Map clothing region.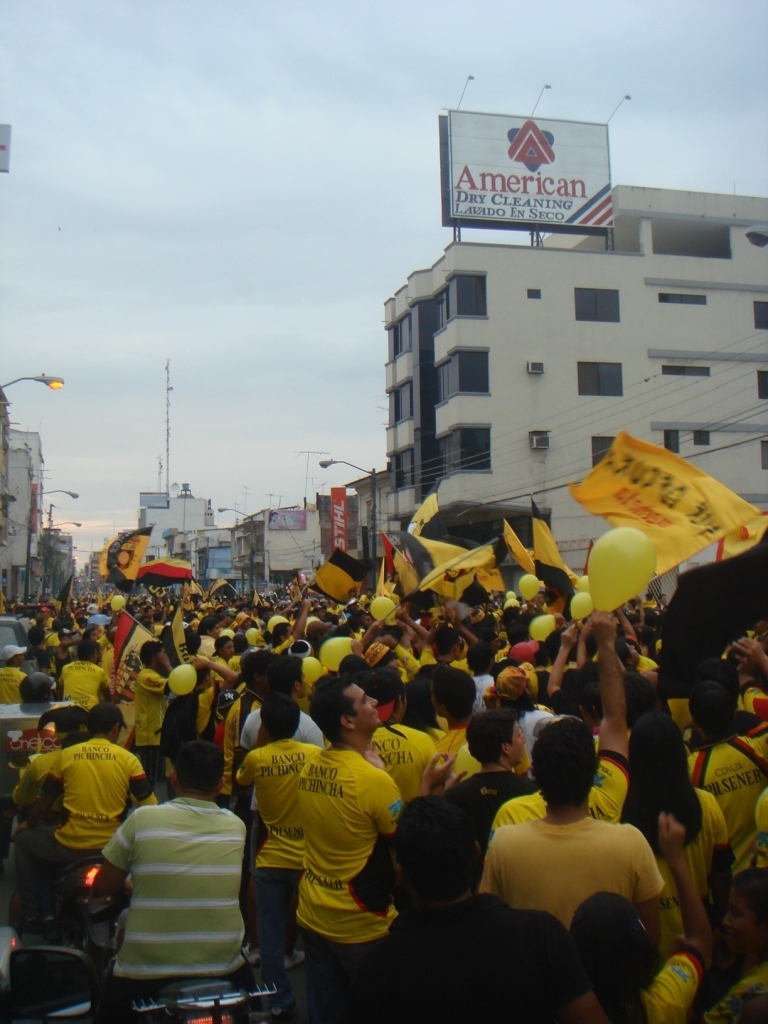
Mapped to bbox=(139, 671, 169, 774).
